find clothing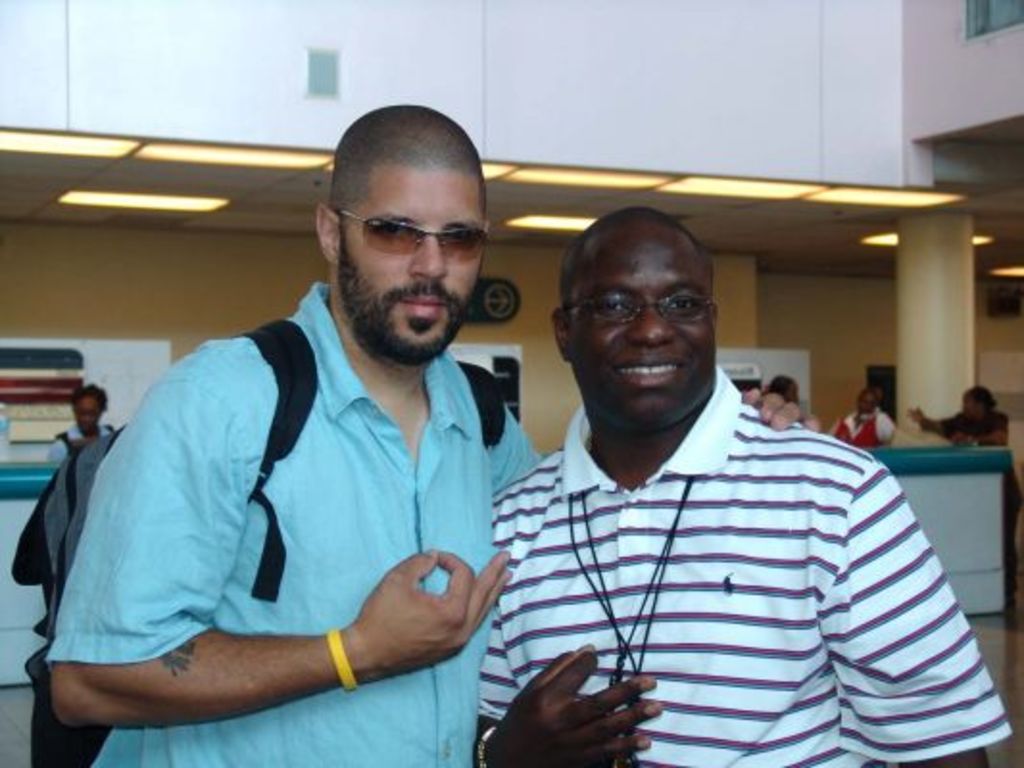
pyautogui.locateOnScreen(826, 411, 886, 442)
